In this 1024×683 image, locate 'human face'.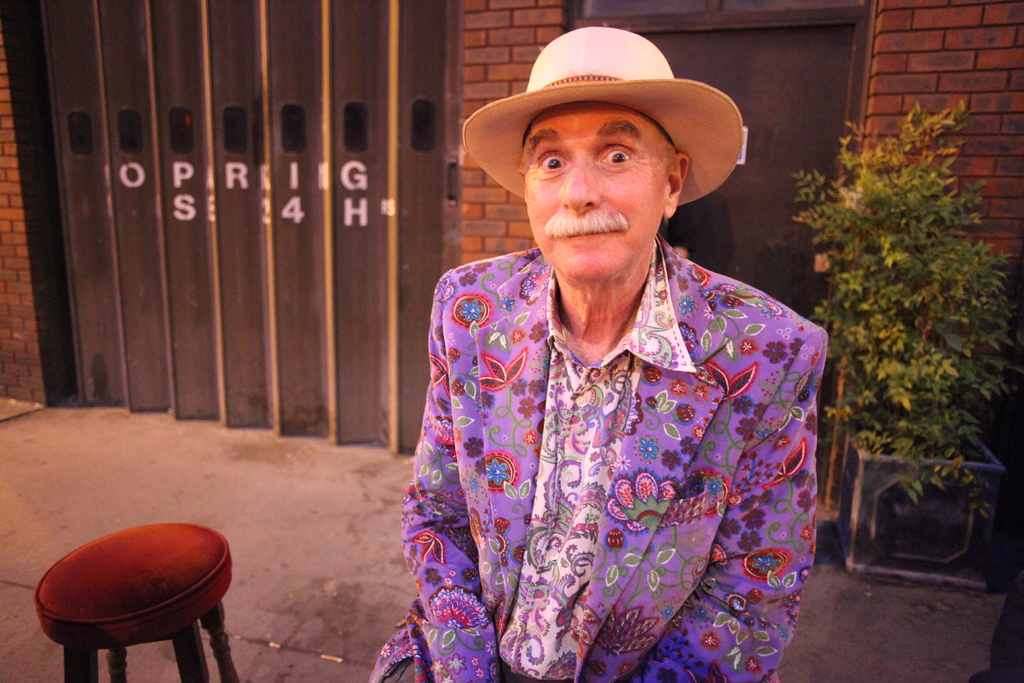
Bounding box: 520 104 663 278.
